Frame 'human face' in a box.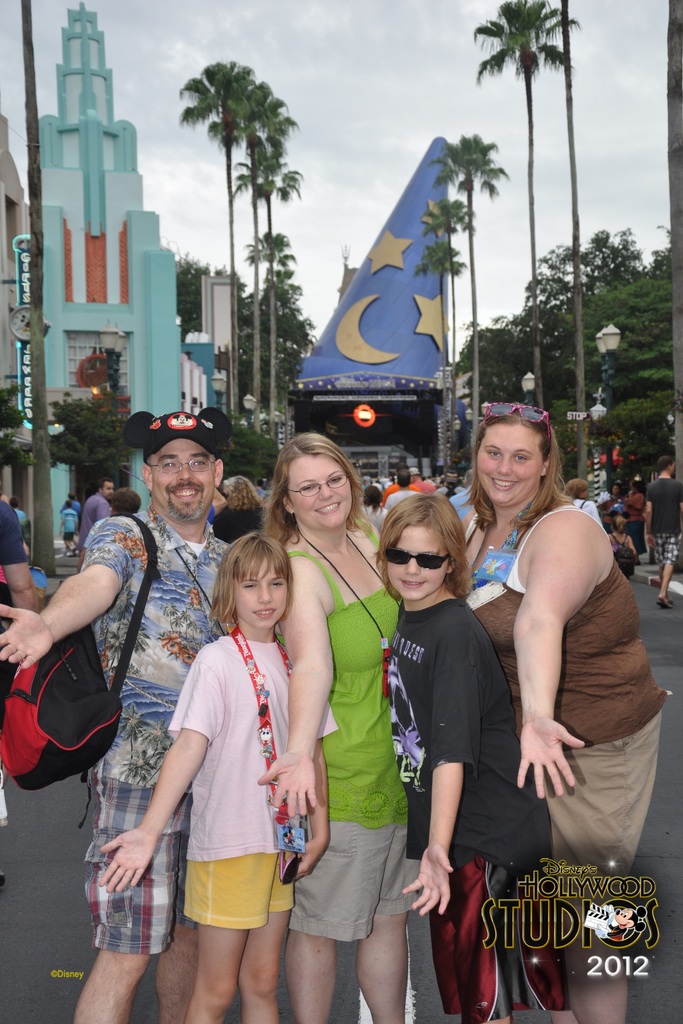
{"x1": 153, "y1": 442, "x2": 215, "y2": 524}.
